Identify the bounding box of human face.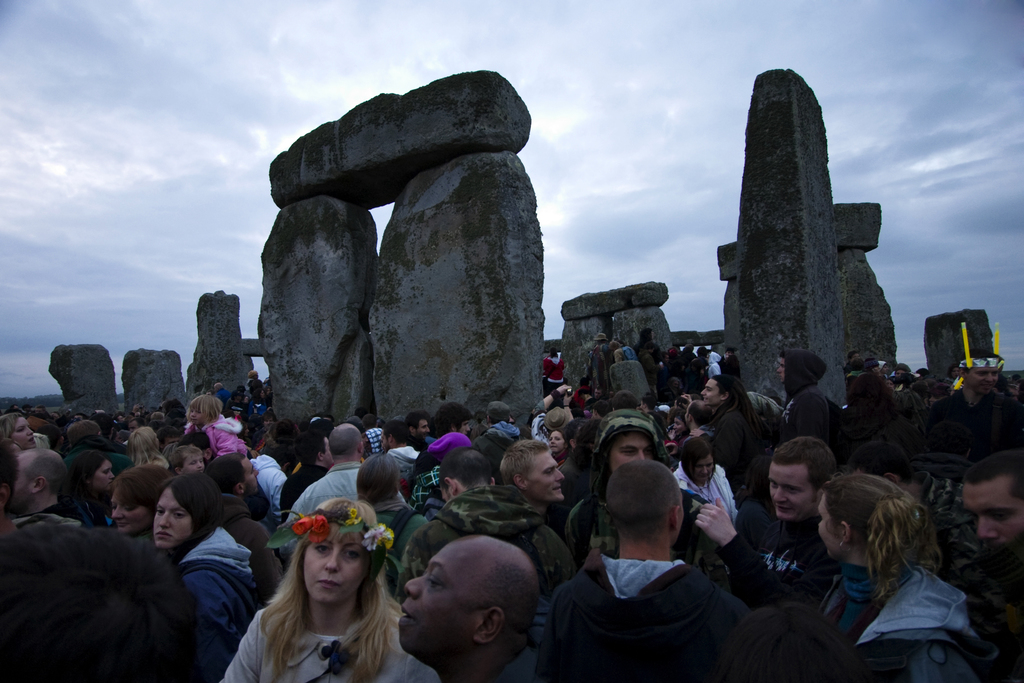
left=968, top=472, right=1023, bottom=561.
